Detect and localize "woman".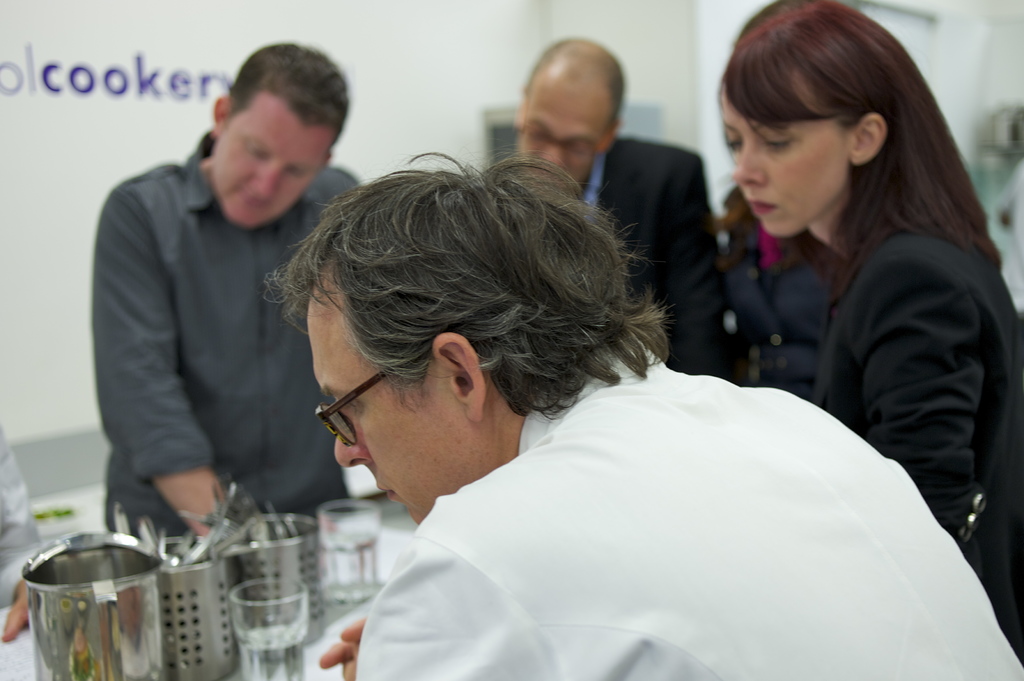
Localized at left=676, top=7, right=1004, bottom=525.
